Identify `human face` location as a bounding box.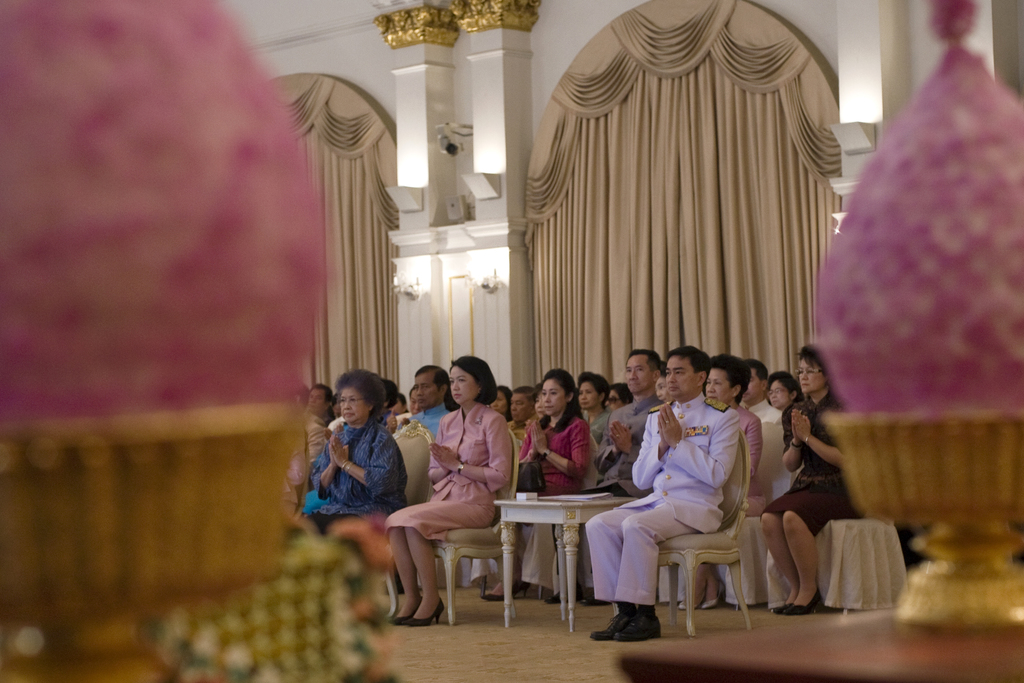
541,379,566,420.
